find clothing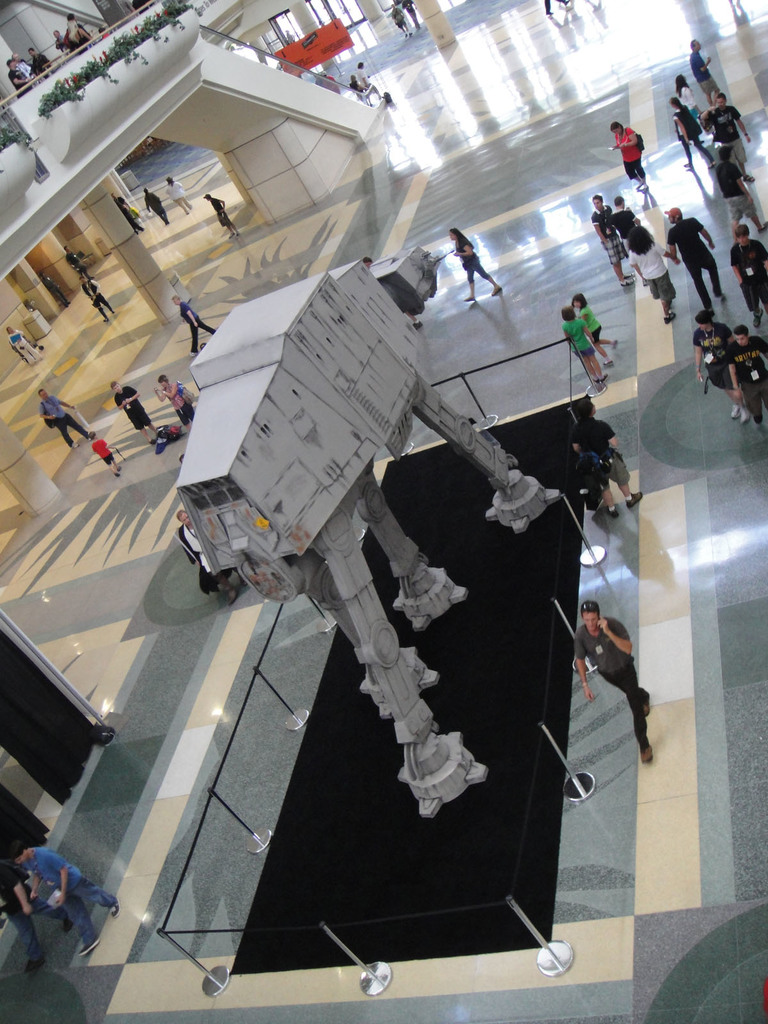
l=172, t=179, r=189, b=207
